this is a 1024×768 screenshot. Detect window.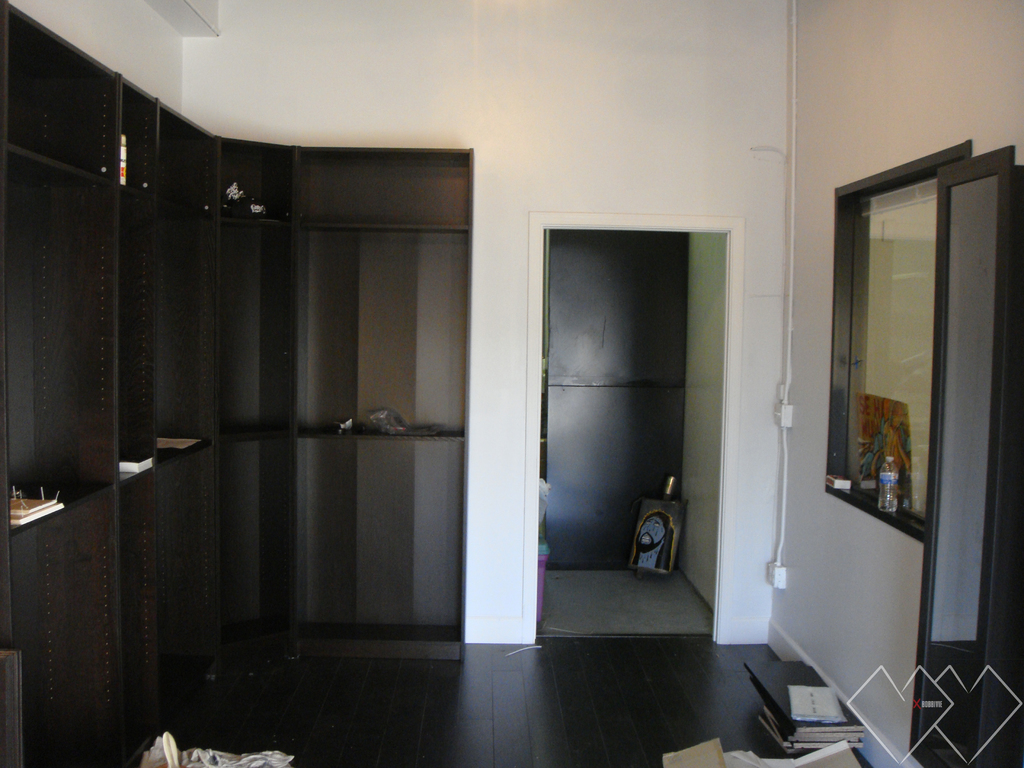
crop(822, 140, 970, 545).
